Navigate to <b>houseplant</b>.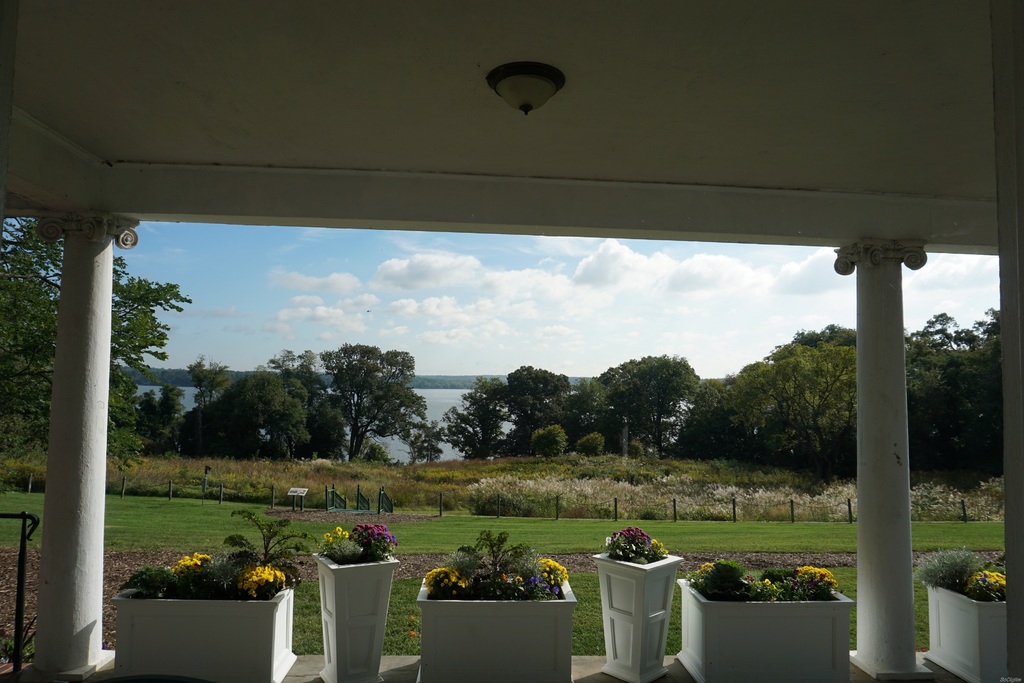
Navigation target: 680:558:847:682.
